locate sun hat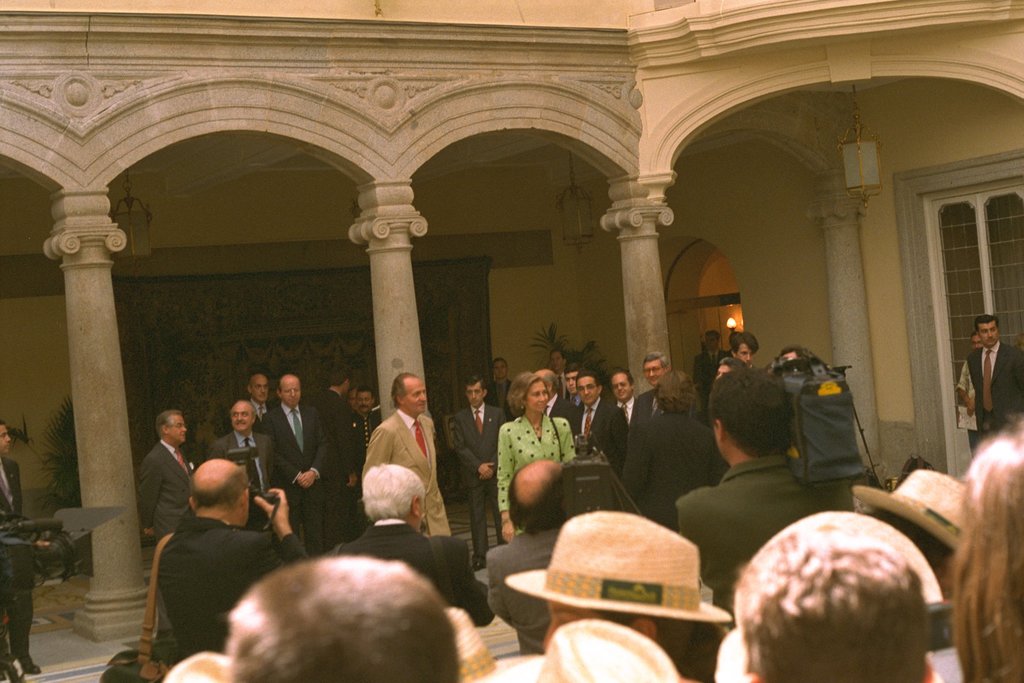
bbox=[481, 620, 712, 682]
